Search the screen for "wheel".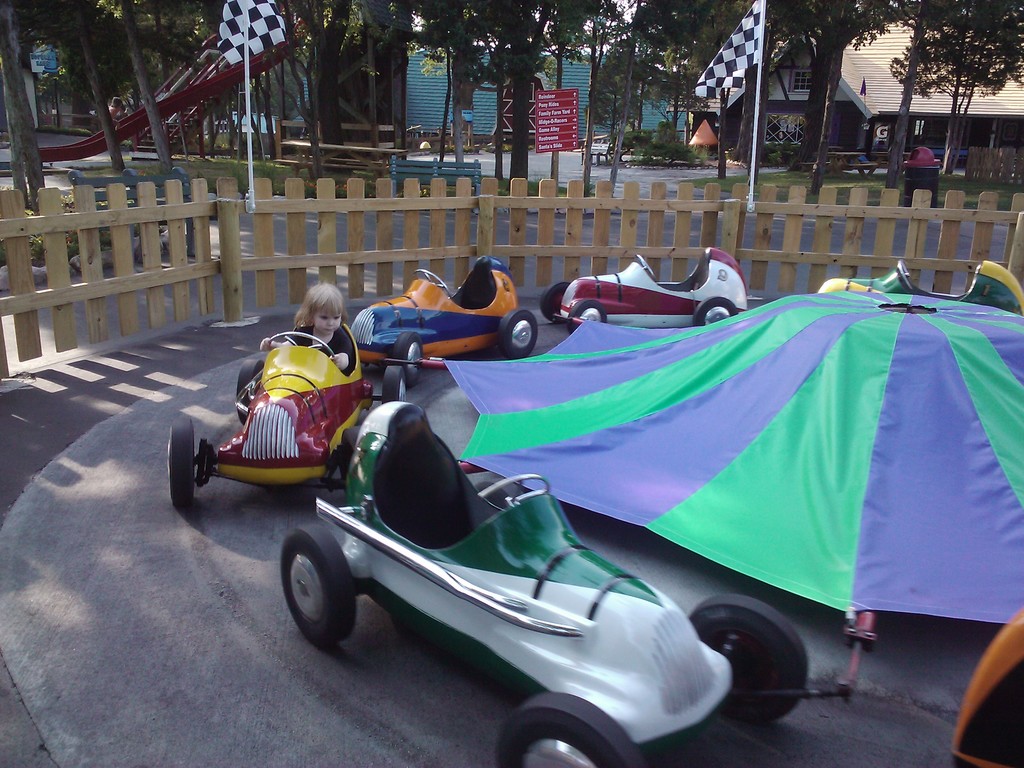
Found at l=238, t=360, r=264, b=423.
